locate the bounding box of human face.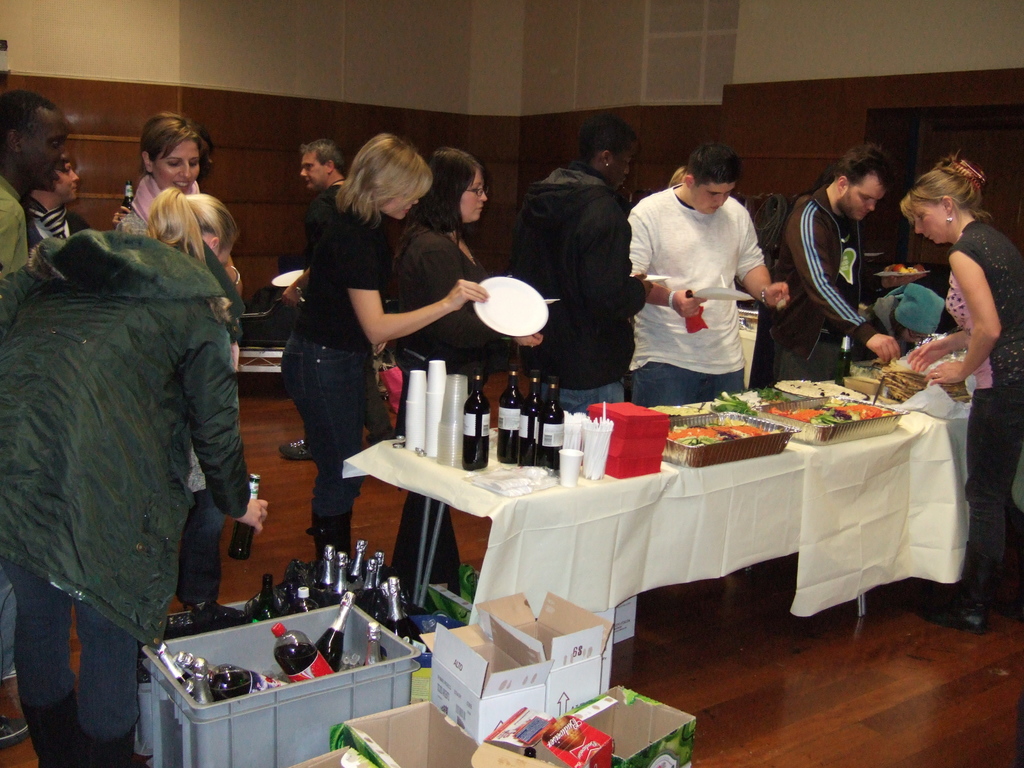
Bounding box: x1=20 y1=118 x2=70 y2=186.
